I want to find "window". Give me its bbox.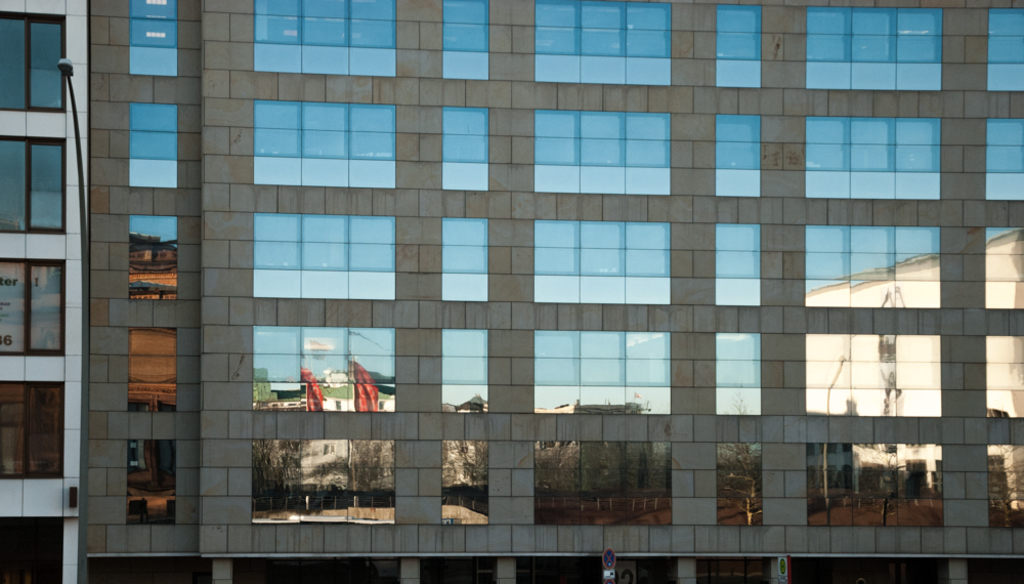
<region>126, 212, 179, 304</region>.
